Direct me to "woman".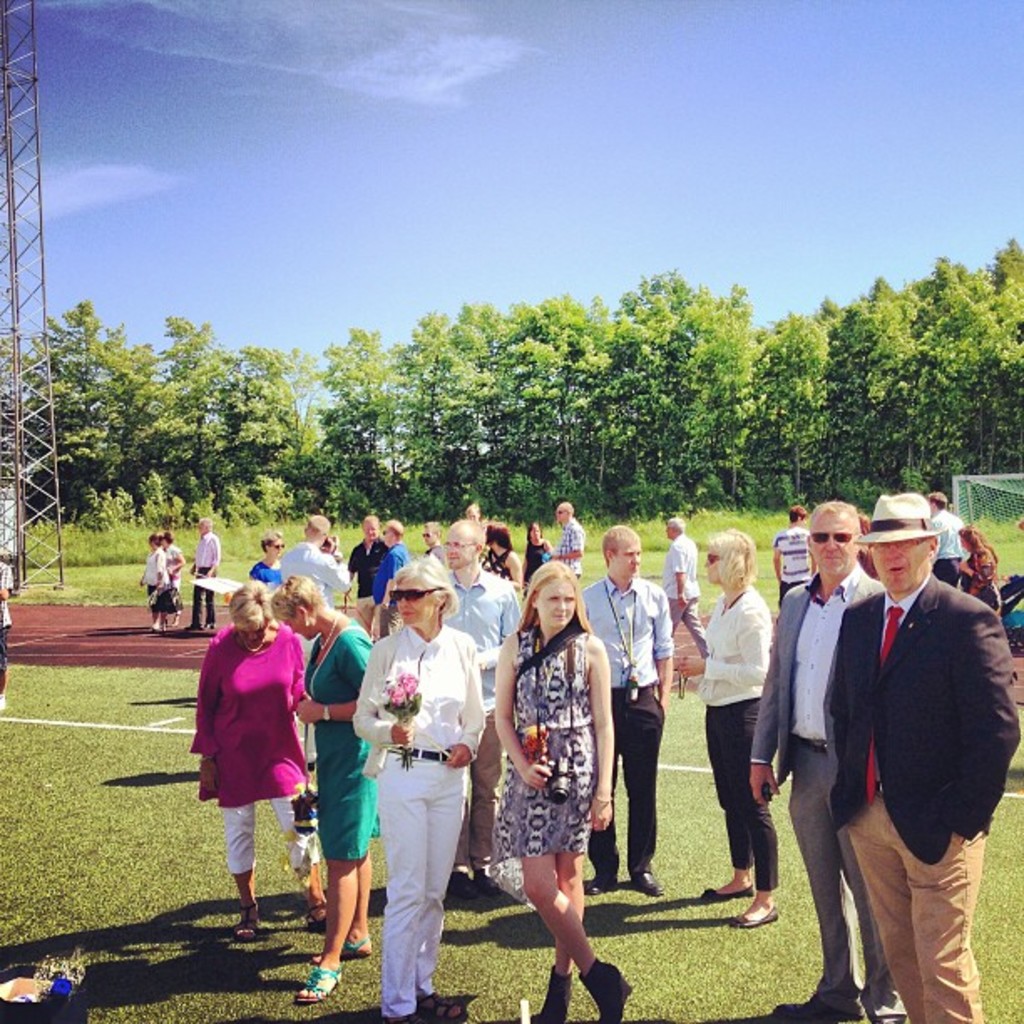
Direction: [left=358, top=564, right=497, bottom=1019].
